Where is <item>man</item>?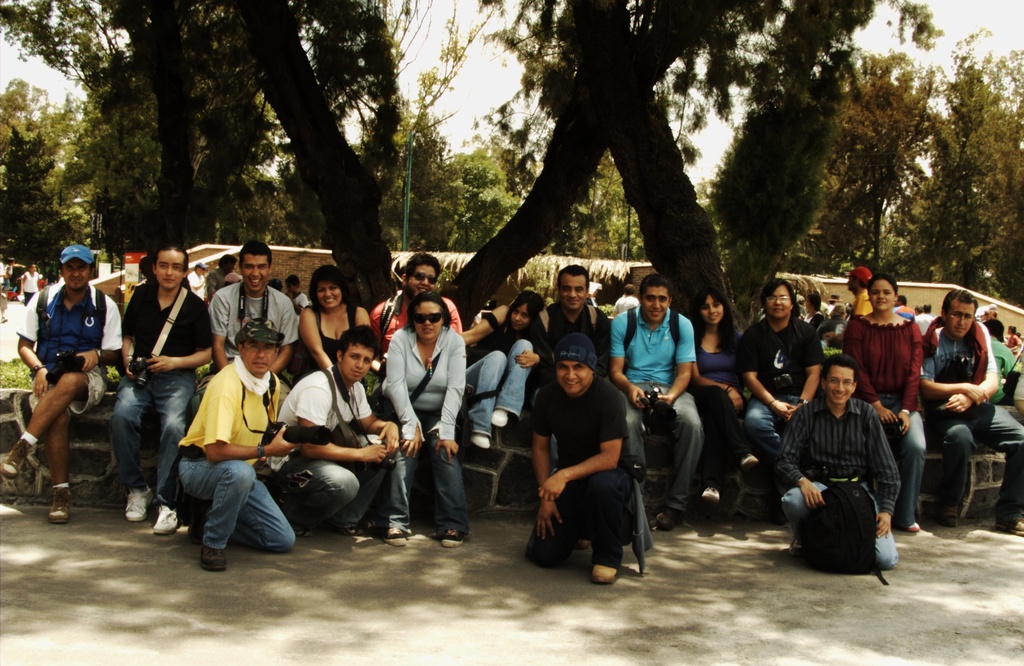
crop(180, 317, 298, 569).
